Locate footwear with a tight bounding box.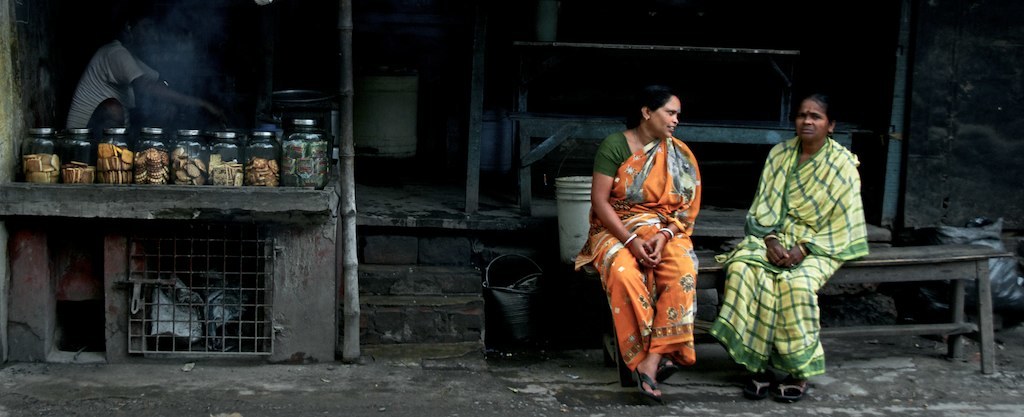
[x1=631, y1=369, x2=656, y2=408].
